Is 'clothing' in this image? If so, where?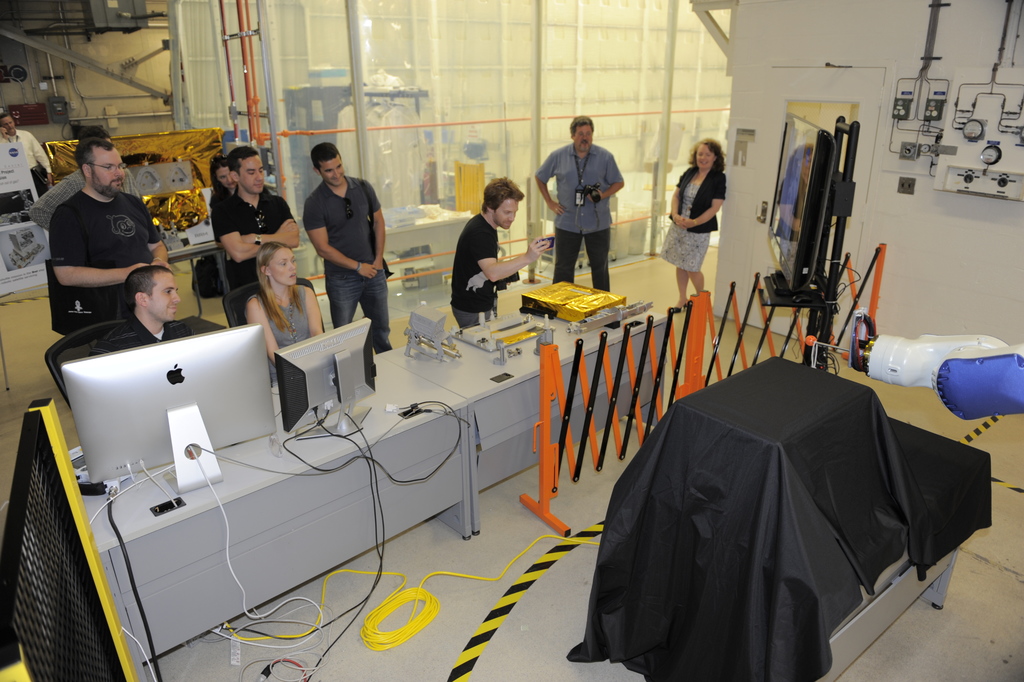
Yes, at 215, 188, 292, 288.
